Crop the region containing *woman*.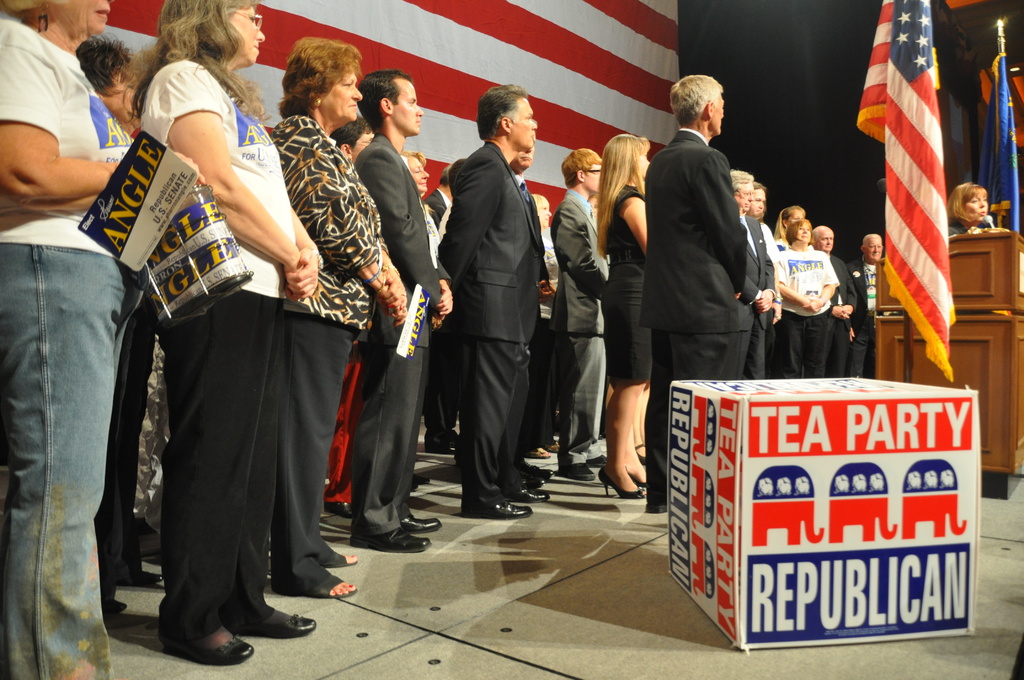
Crop region: [0,0,211,679].
